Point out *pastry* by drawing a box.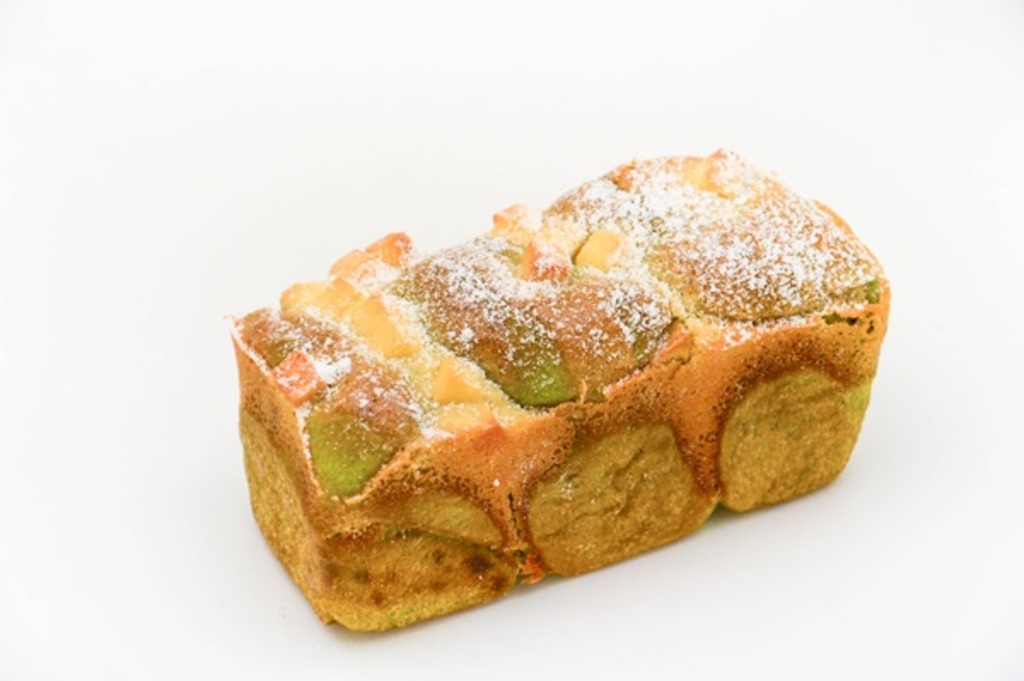
<box>184,125,896,632</box>.
